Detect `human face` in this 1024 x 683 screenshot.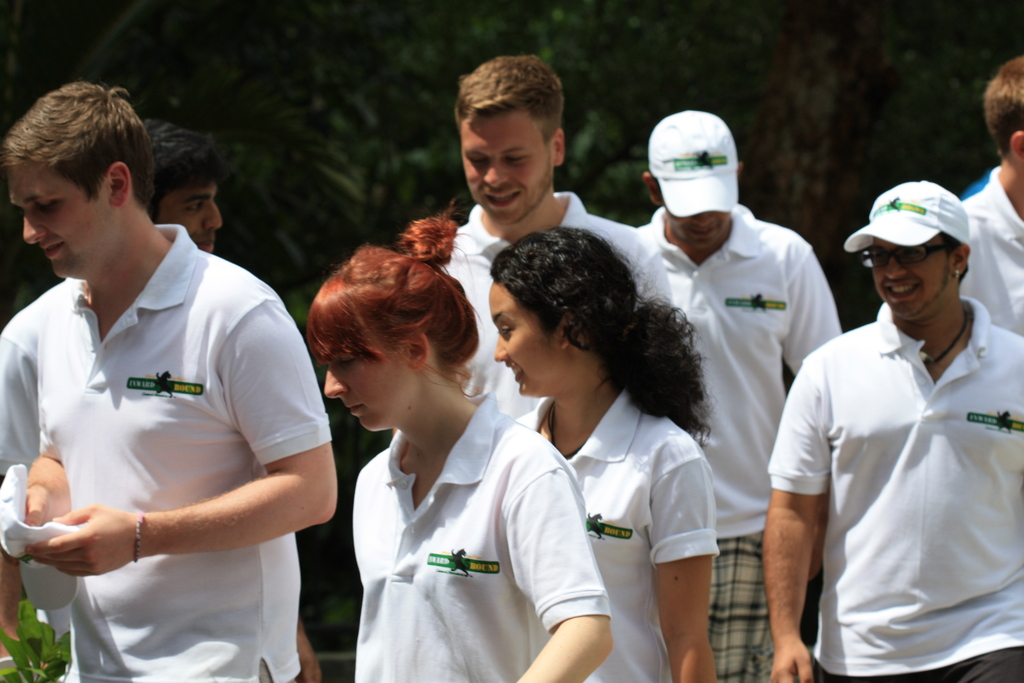
Detection: detection(666, 210, 732, 251).
